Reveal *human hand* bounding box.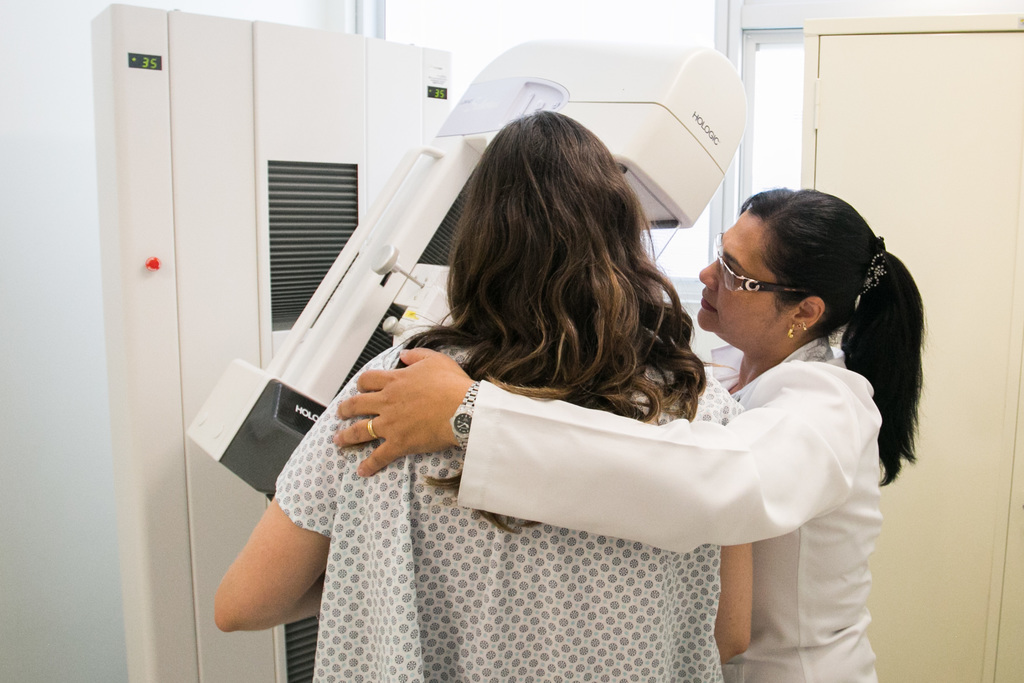
Revealed: x1=330, y1=345, x2=473, y2=479.
